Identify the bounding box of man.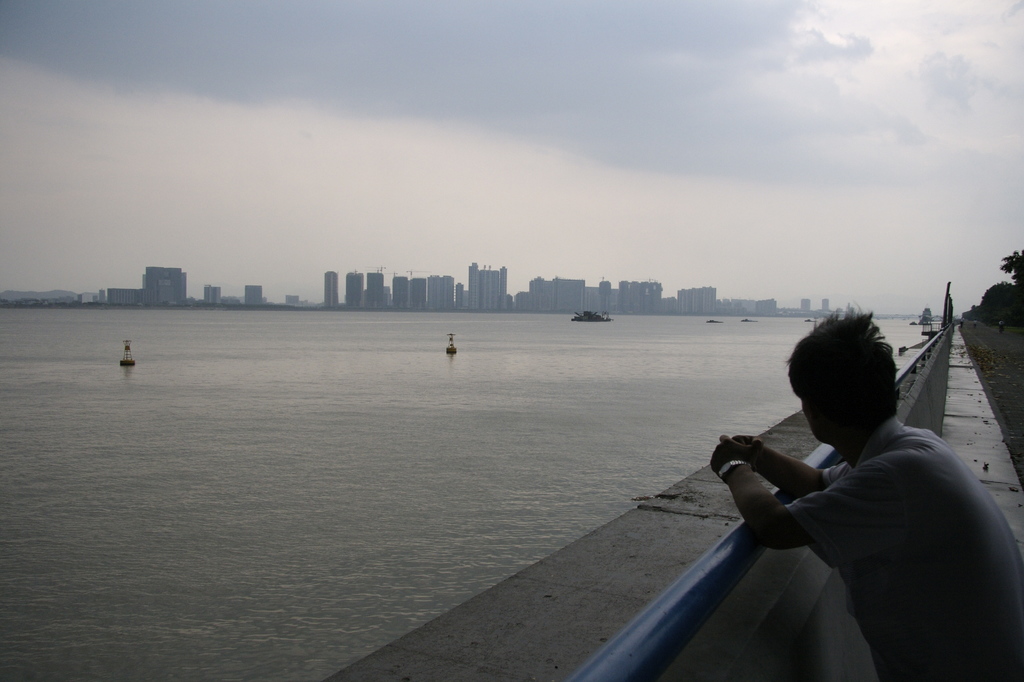
x1=712 y1=309 x2=1010 y2=670.
